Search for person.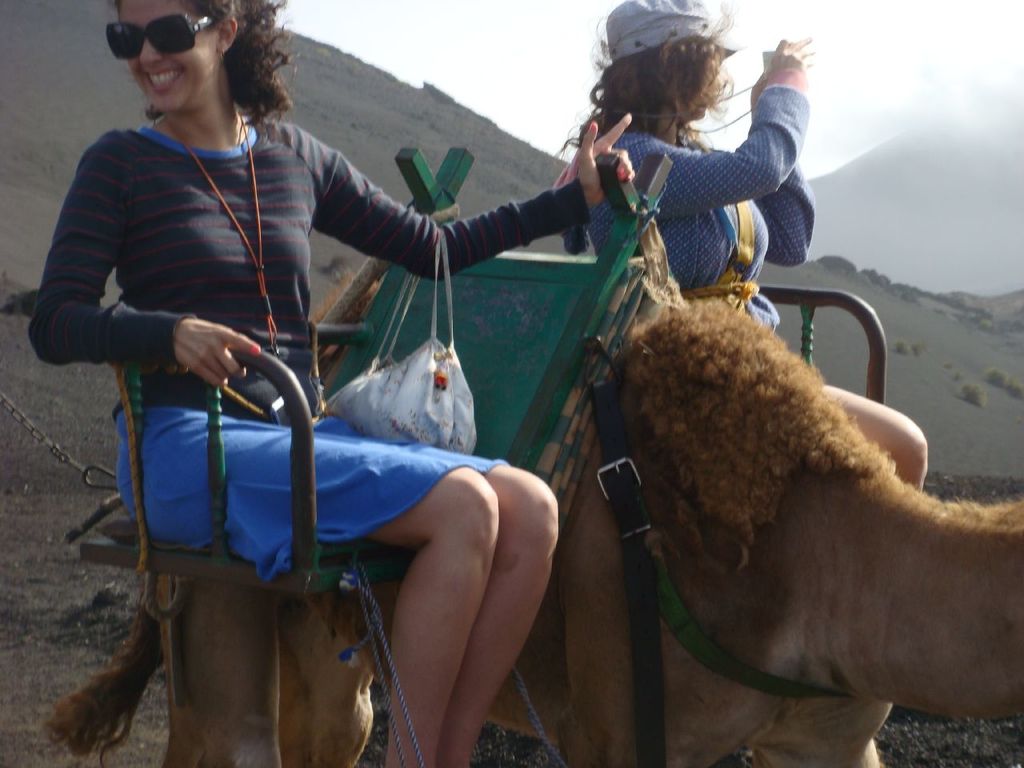
Found at bbox=(27, 0, 638, 767).
